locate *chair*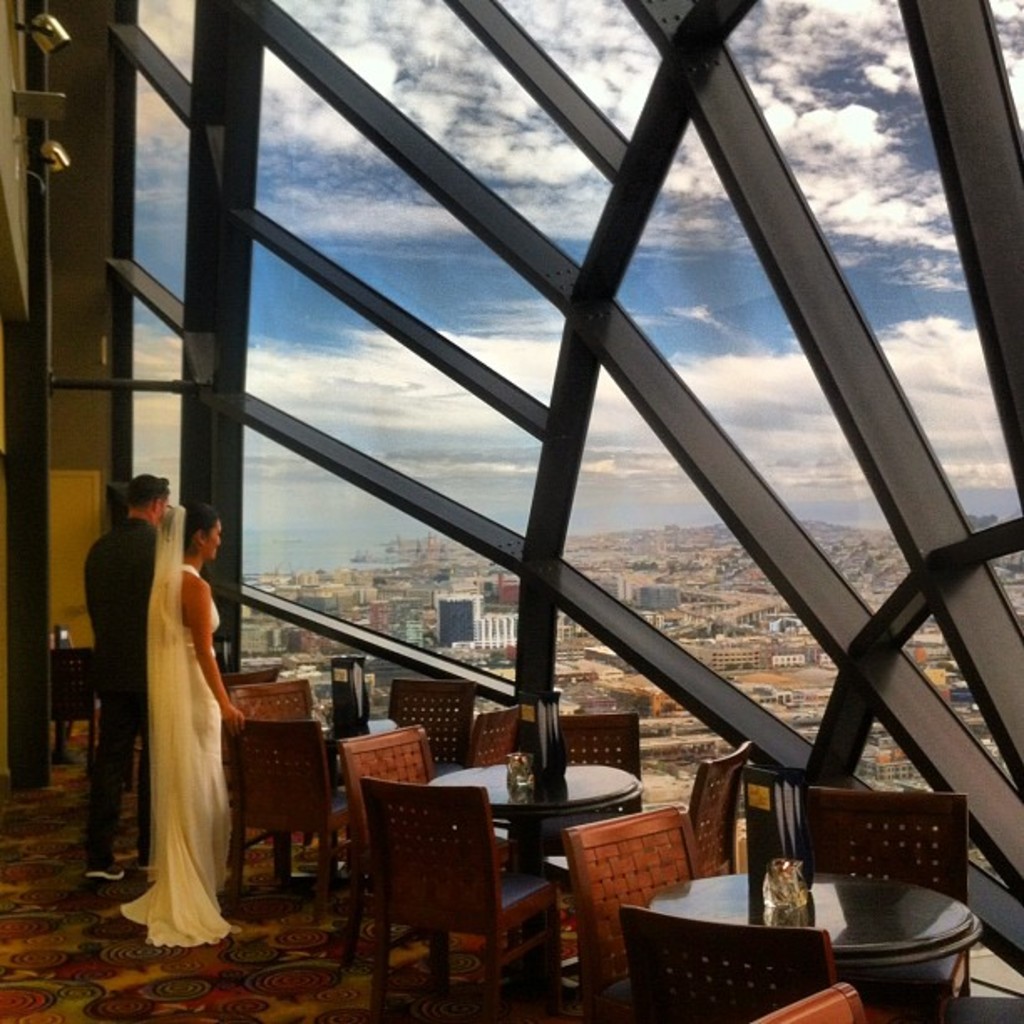
l=617, t=904, r=900, b=1022
